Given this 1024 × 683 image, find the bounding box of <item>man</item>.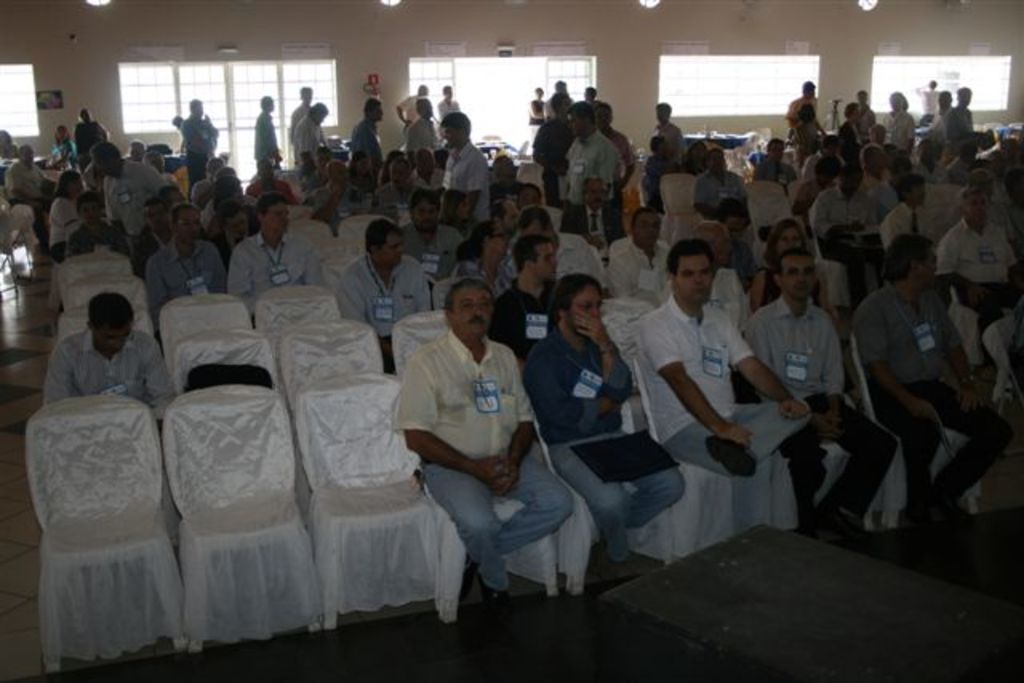
<region>434, 83, 458, 114</region>.
